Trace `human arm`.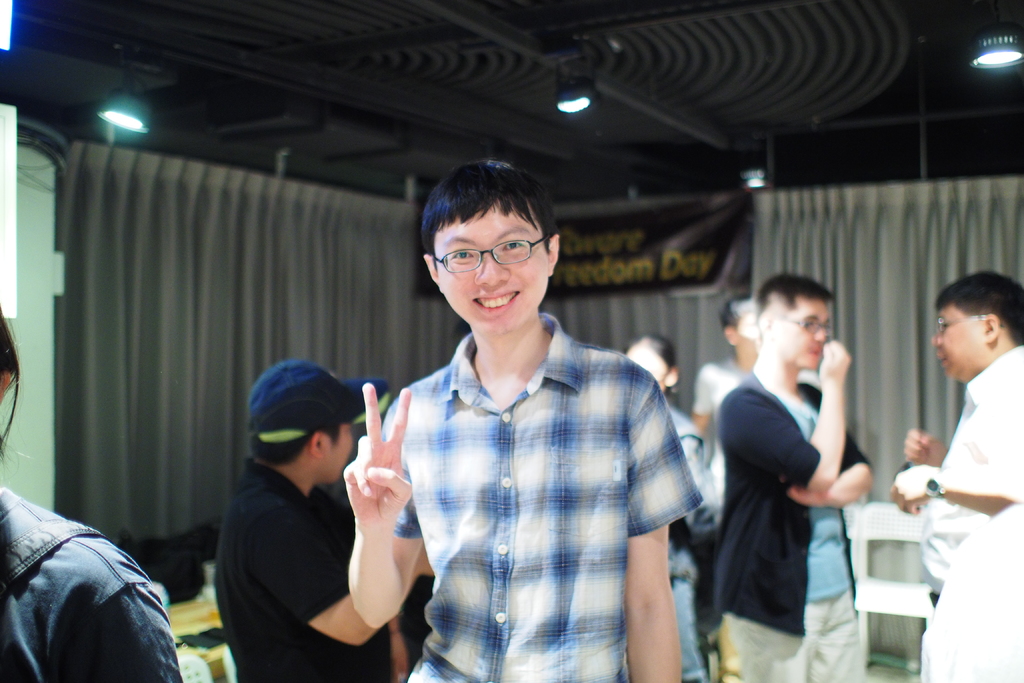
Traced to Rect(624, 358, 703, 682).
